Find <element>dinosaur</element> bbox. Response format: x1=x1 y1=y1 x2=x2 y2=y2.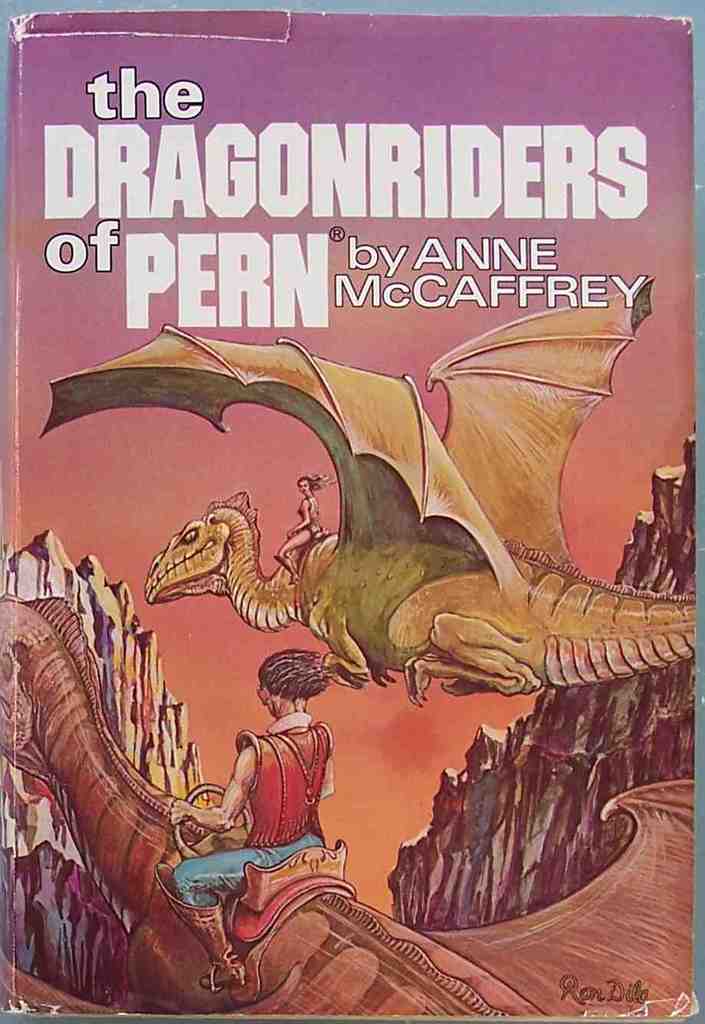
x1=0 y1=589 x2=693 y2=1022.
